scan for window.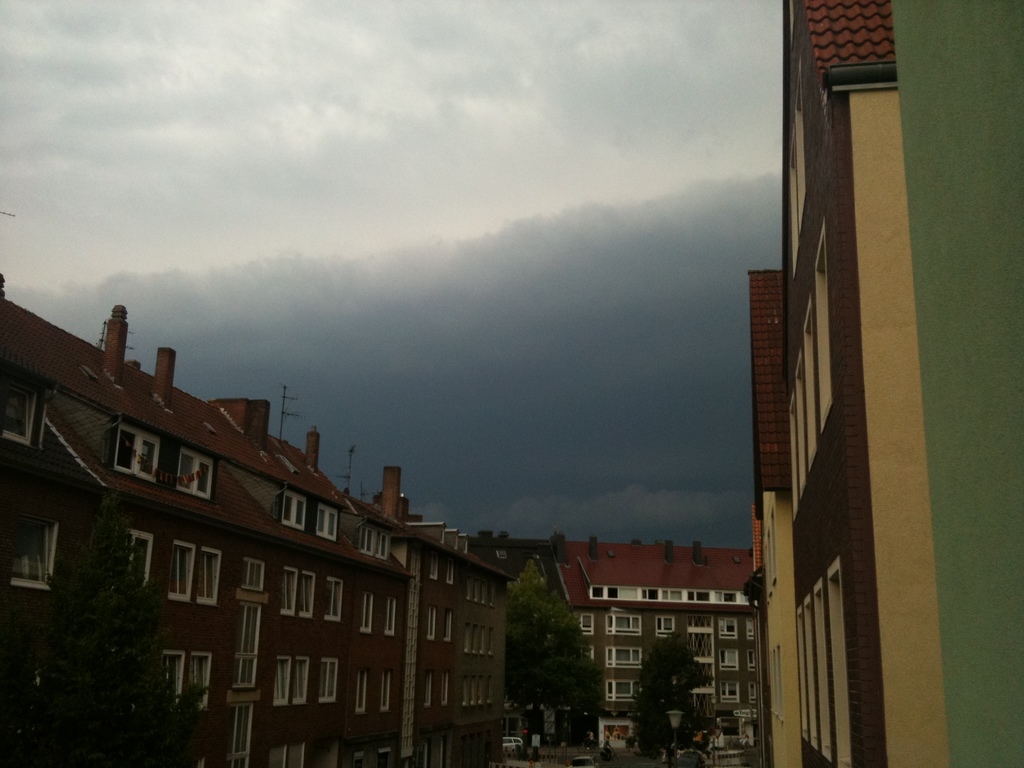
Scan result: 190/648/212/709.
